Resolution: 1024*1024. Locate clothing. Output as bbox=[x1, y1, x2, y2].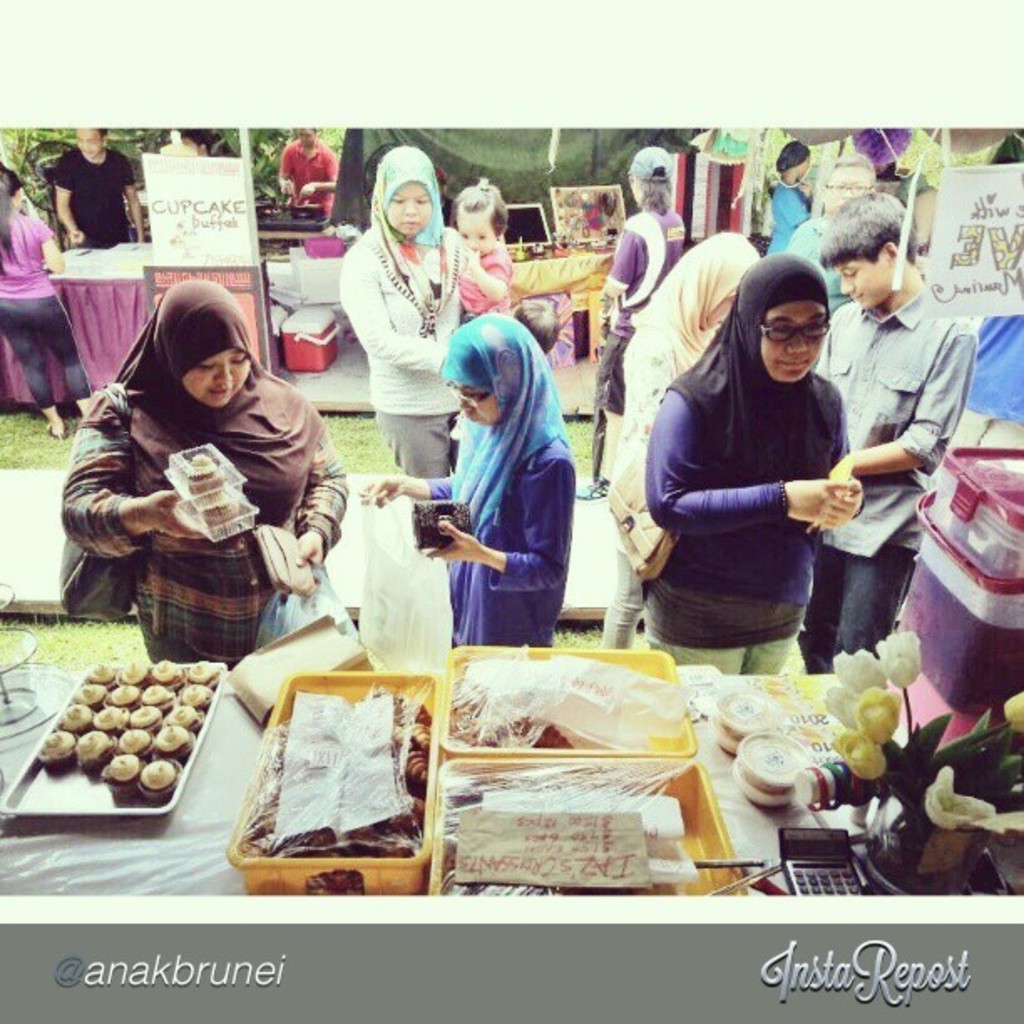
bbox=[810, 288, 975, 686].
